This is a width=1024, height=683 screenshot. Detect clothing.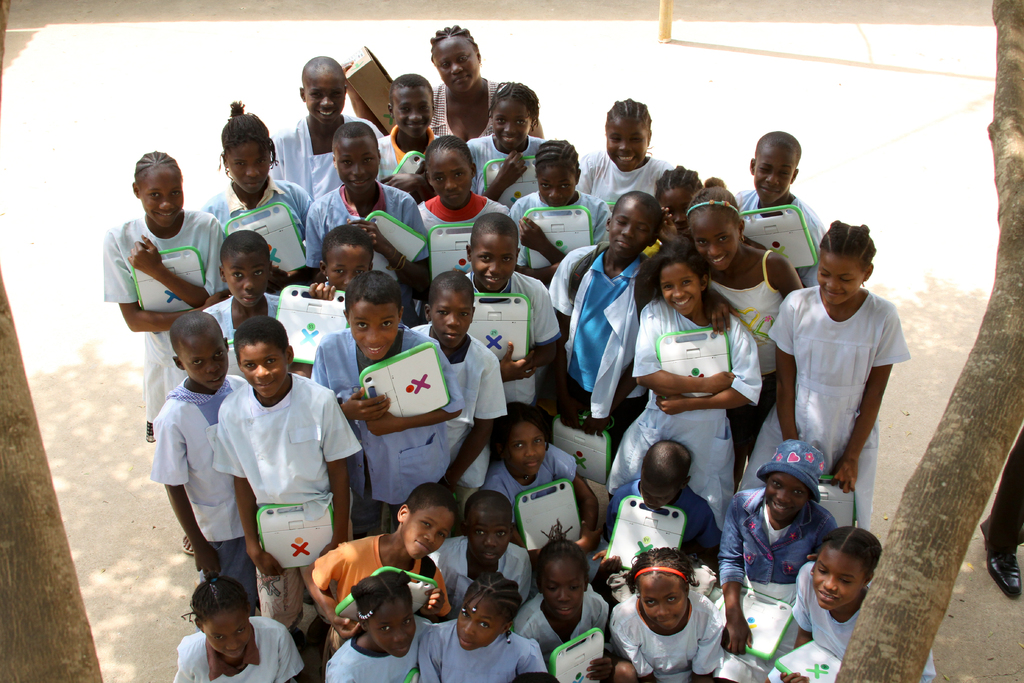
bbox=(439, 540, 532, 604).
